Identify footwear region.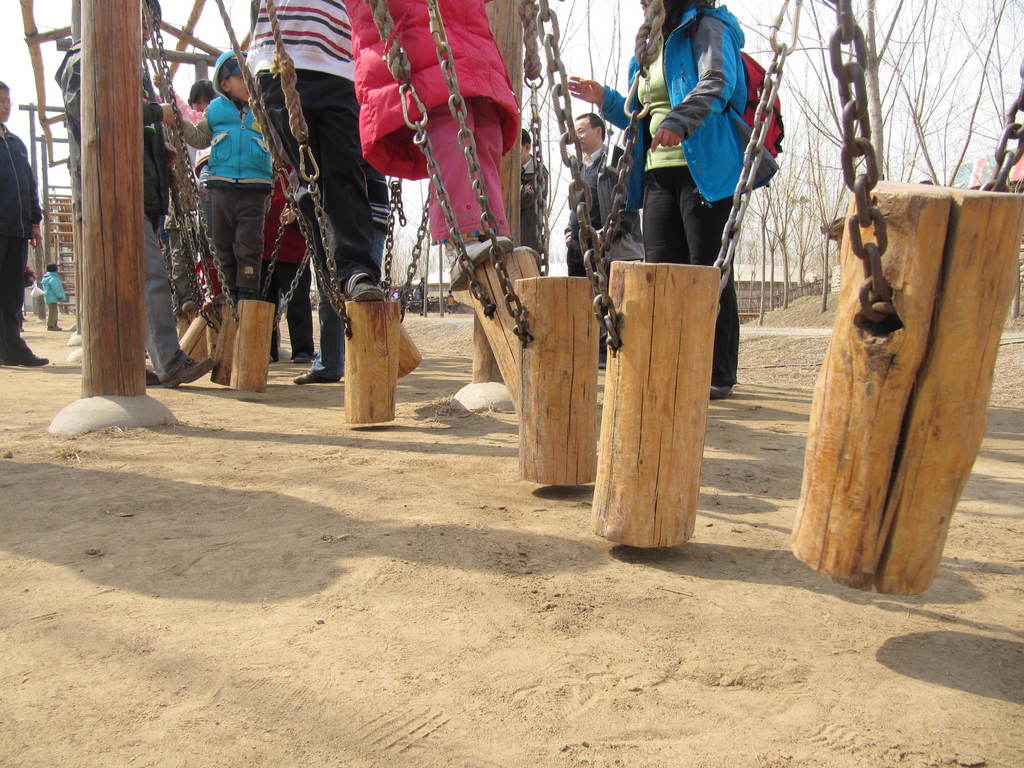
Region: box(140, 362, 165, 386).
